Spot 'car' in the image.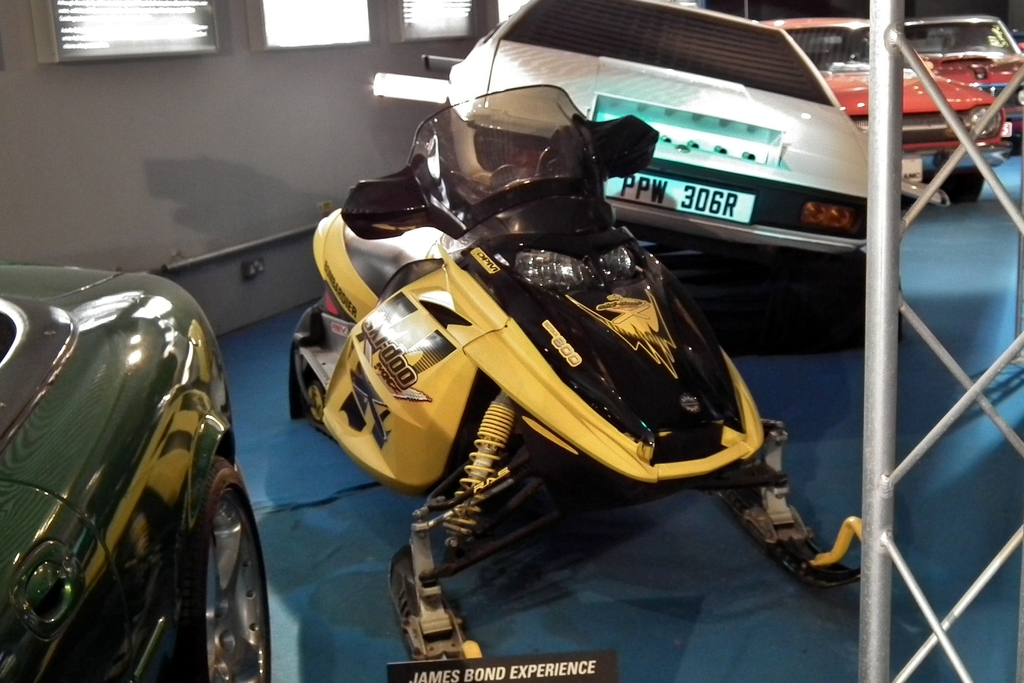
'car' found at <bbox>887, 10, 1022, 136</bbox>.
